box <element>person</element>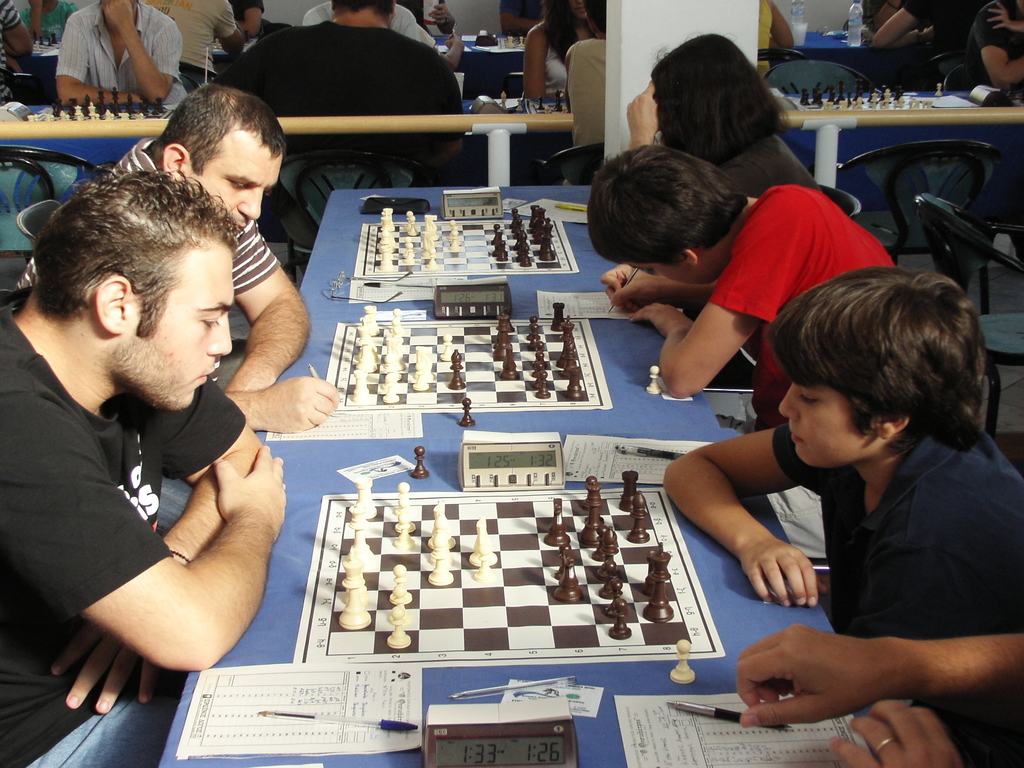
select_region(299, 0, 436, 54)
